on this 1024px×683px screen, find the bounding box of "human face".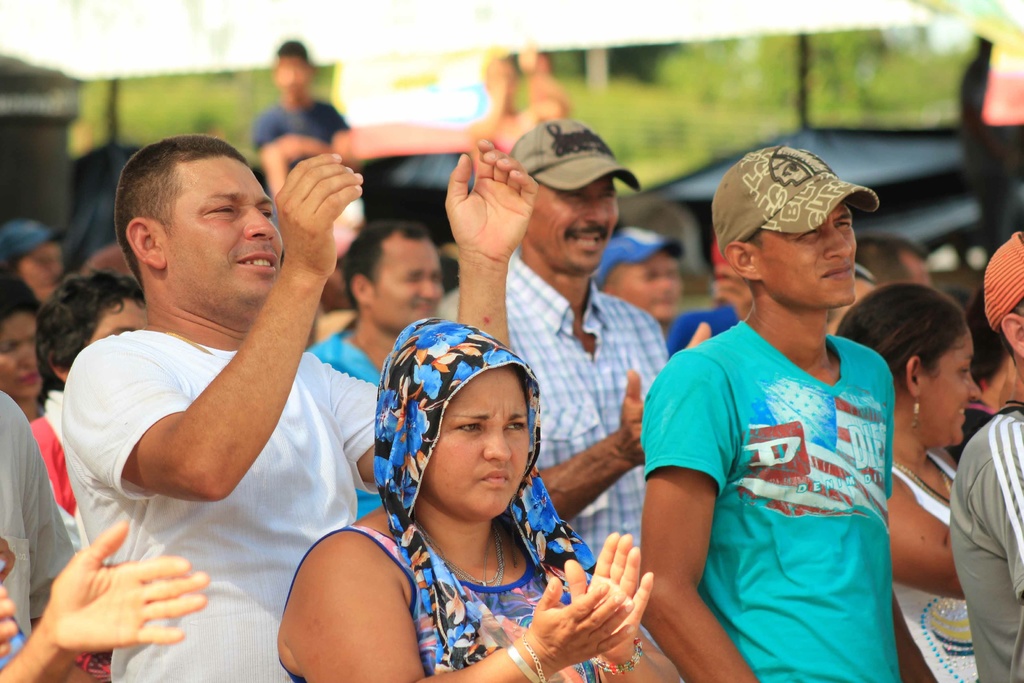
Bounding box: x1=372, y1=234, x2=444, y2=336.
